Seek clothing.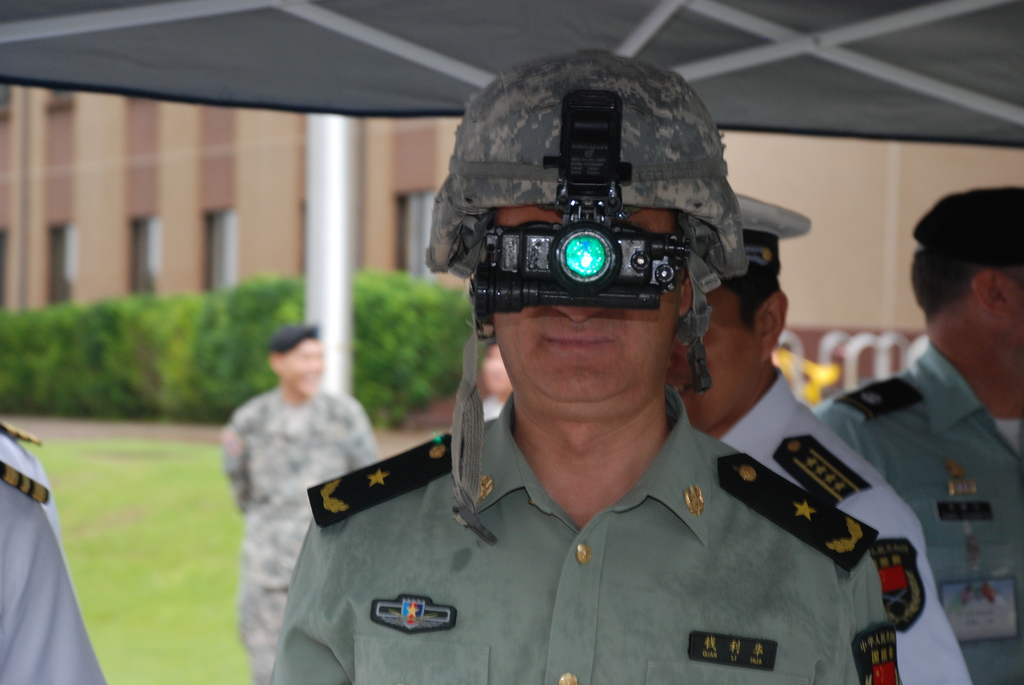
l=0, t=427, r=106, b=684.
